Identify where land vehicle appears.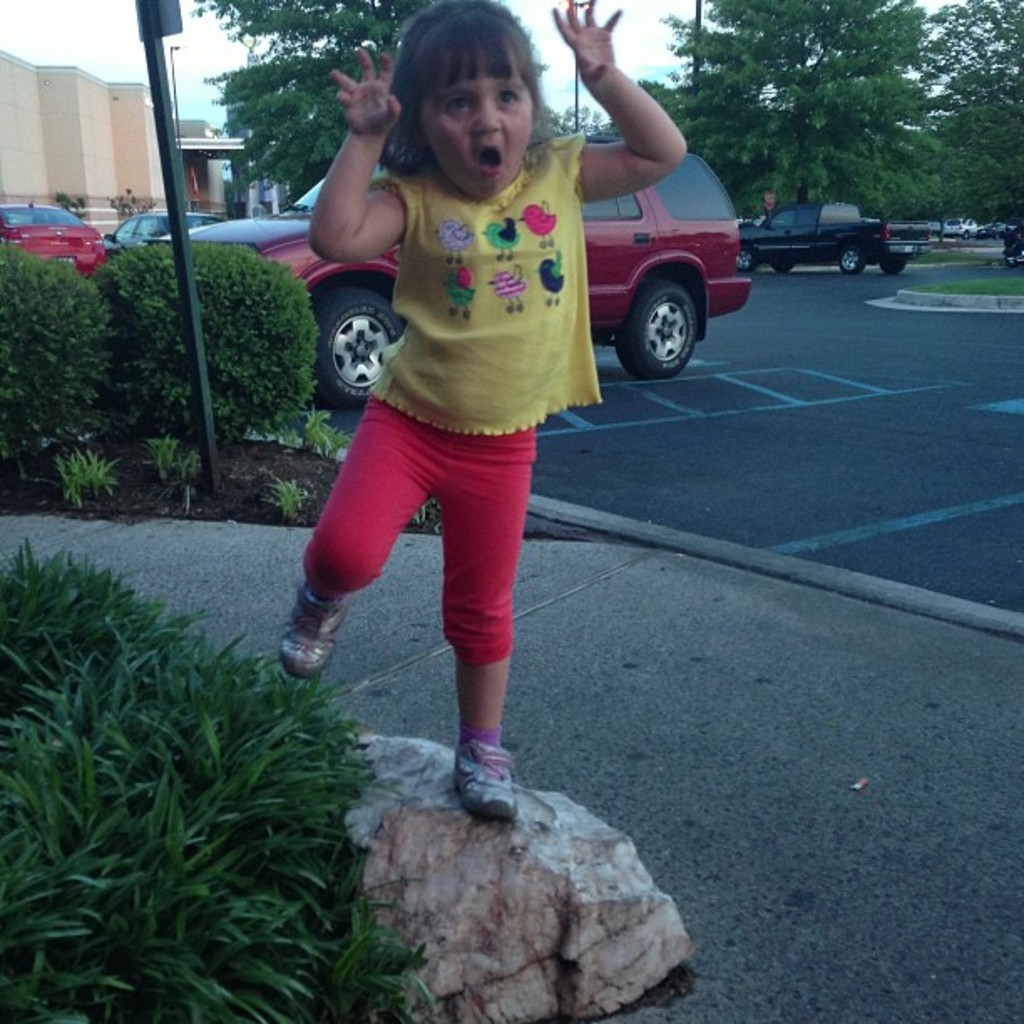
Appears at BBox(733, 202, 937, 276).
